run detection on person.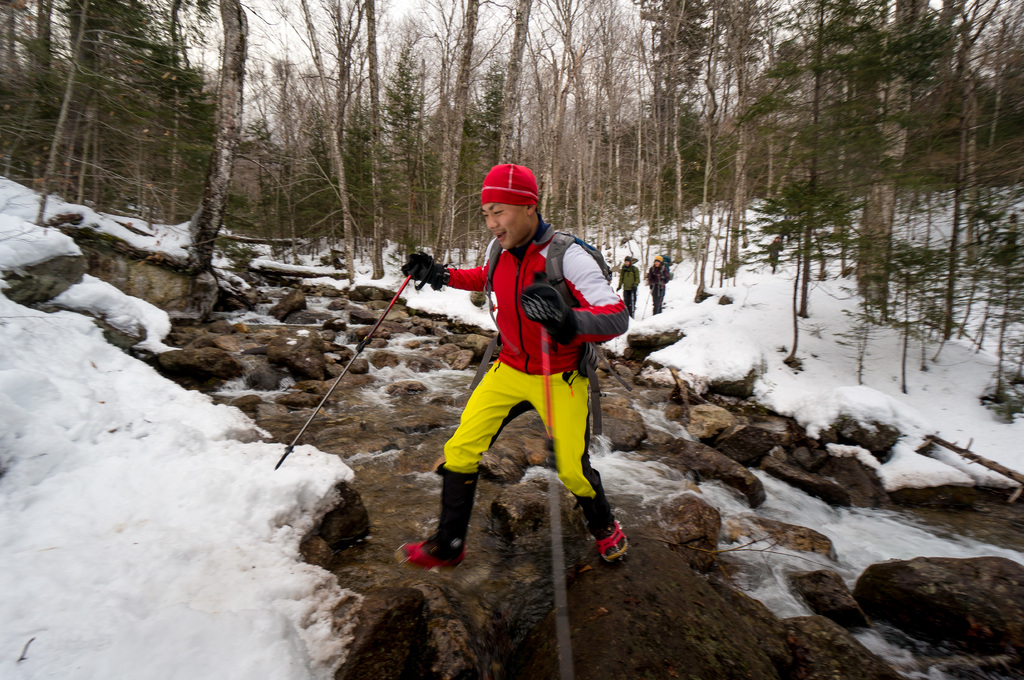
Result: {"x1": 420, "y1": 163, "x2": 627, "y2": 585}.
